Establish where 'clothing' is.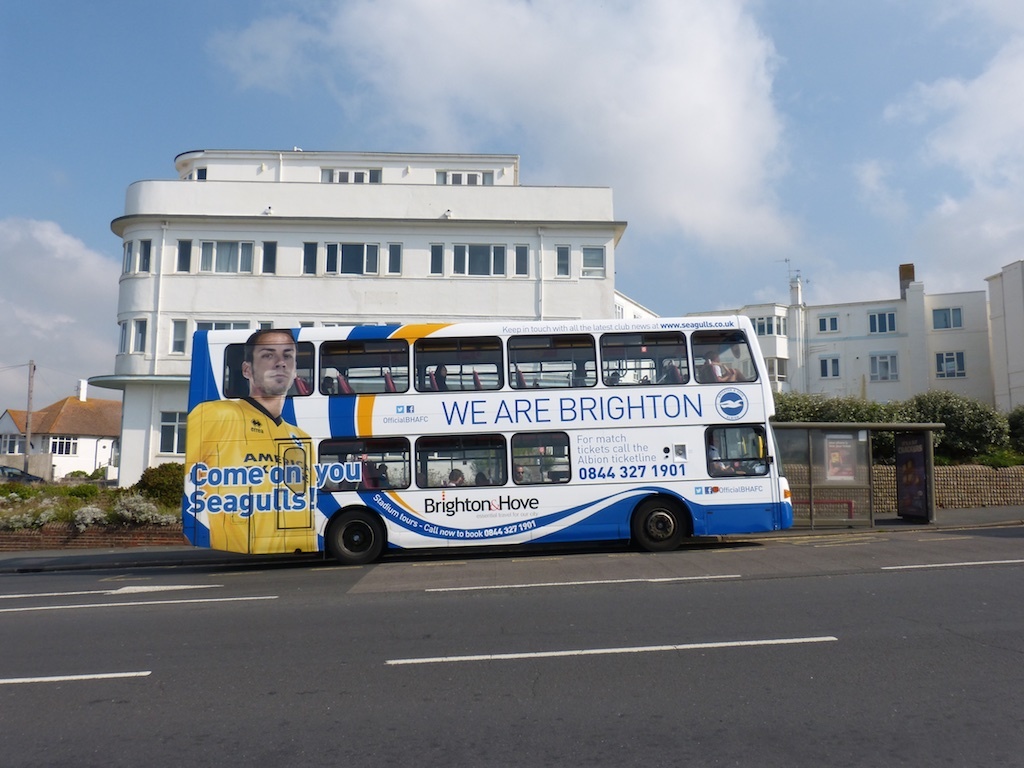
Established at (179,361,310,568).
